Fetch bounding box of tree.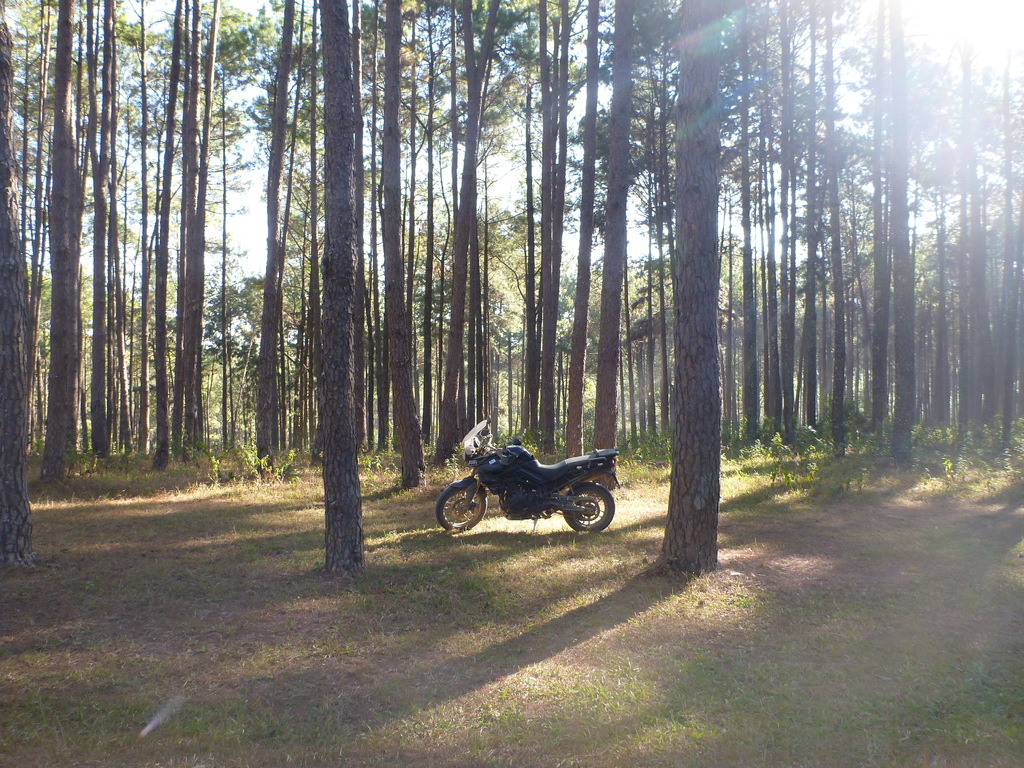
Bbox: rect(300, 0, 375, 586).
